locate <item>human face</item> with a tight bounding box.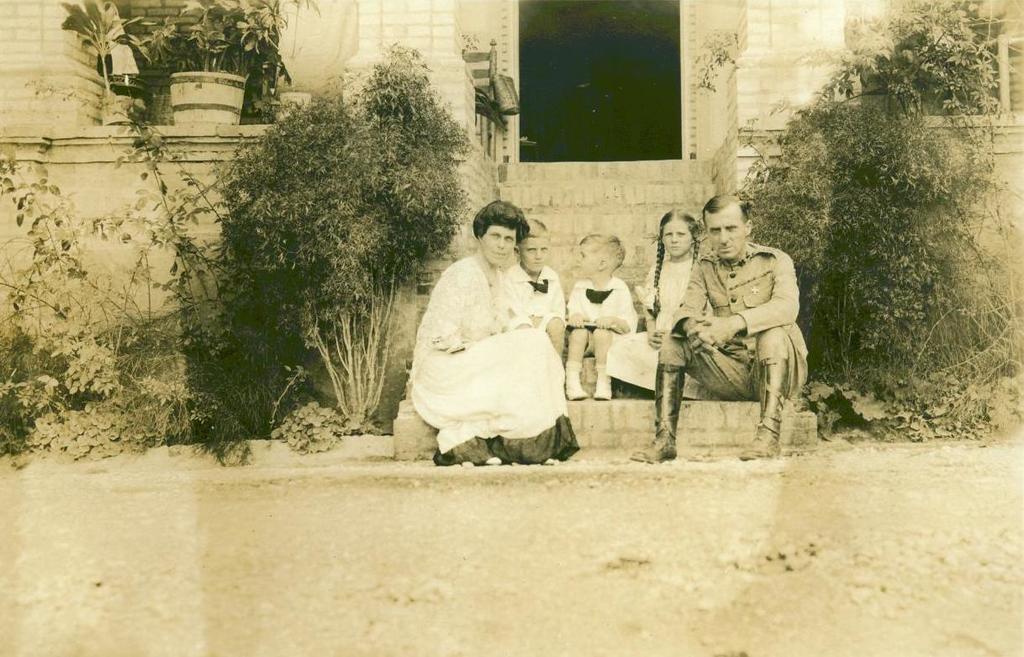
[left=706, top=210, right=746, bottom=260].
